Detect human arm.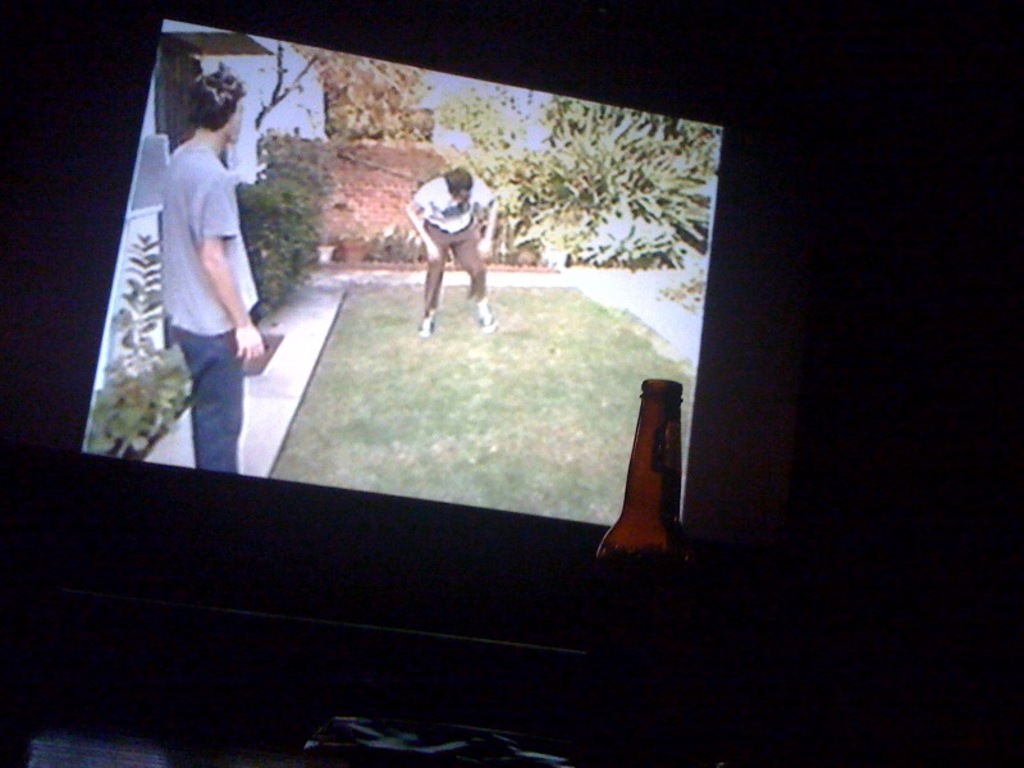
Detected at crop(406, 182, 435, 264).
